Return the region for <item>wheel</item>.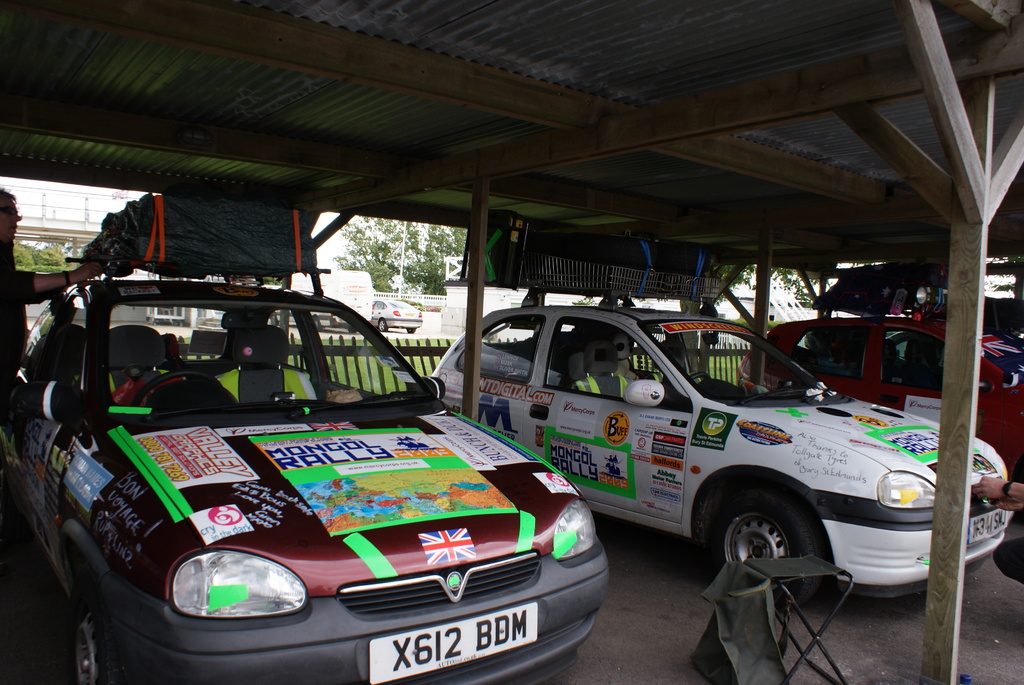
BBox(315, 317, 326, 335).
